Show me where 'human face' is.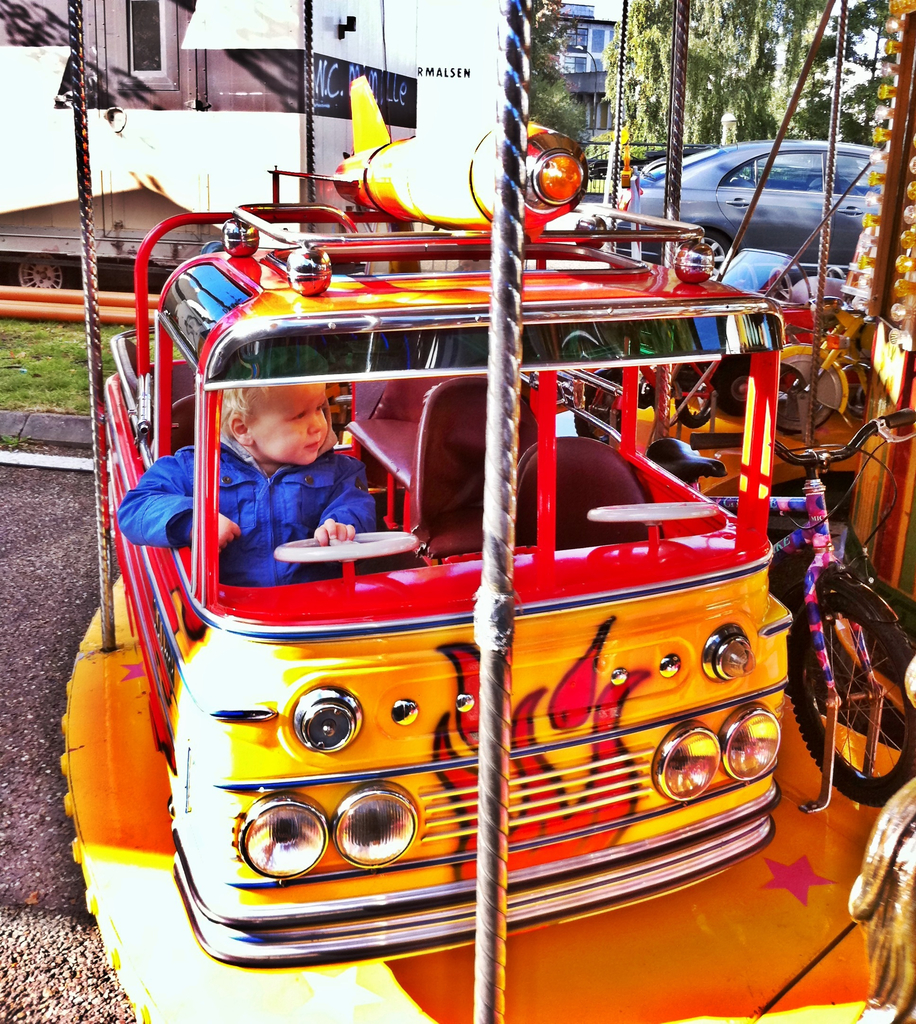
'human face' is at bbox=[258, 363, 327, 474].
